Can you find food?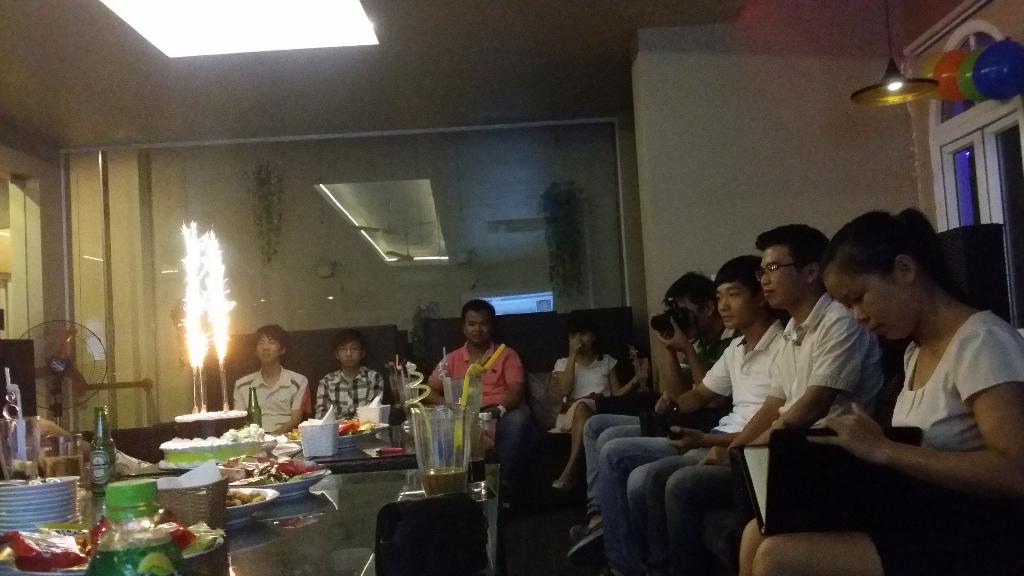
Yes, bounding box: locate(156, 415, 268, 451).
